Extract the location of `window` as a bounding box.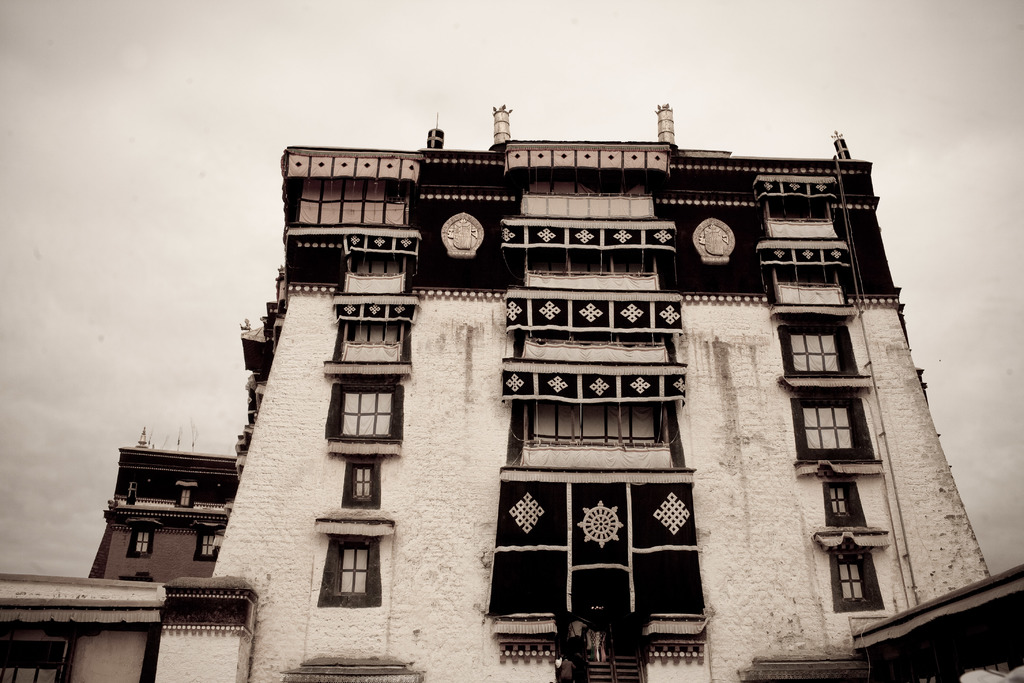
(775, 325, 876, 389).
